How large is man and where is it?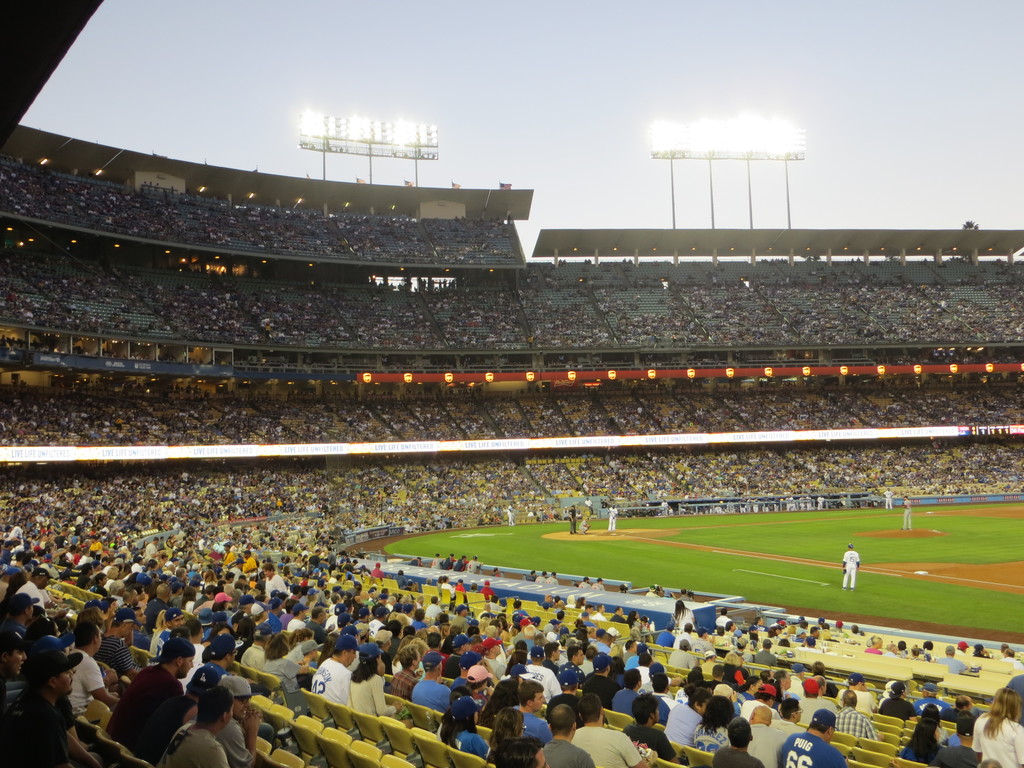
Bounding box: bbox=[843, 543, 860, 590].
